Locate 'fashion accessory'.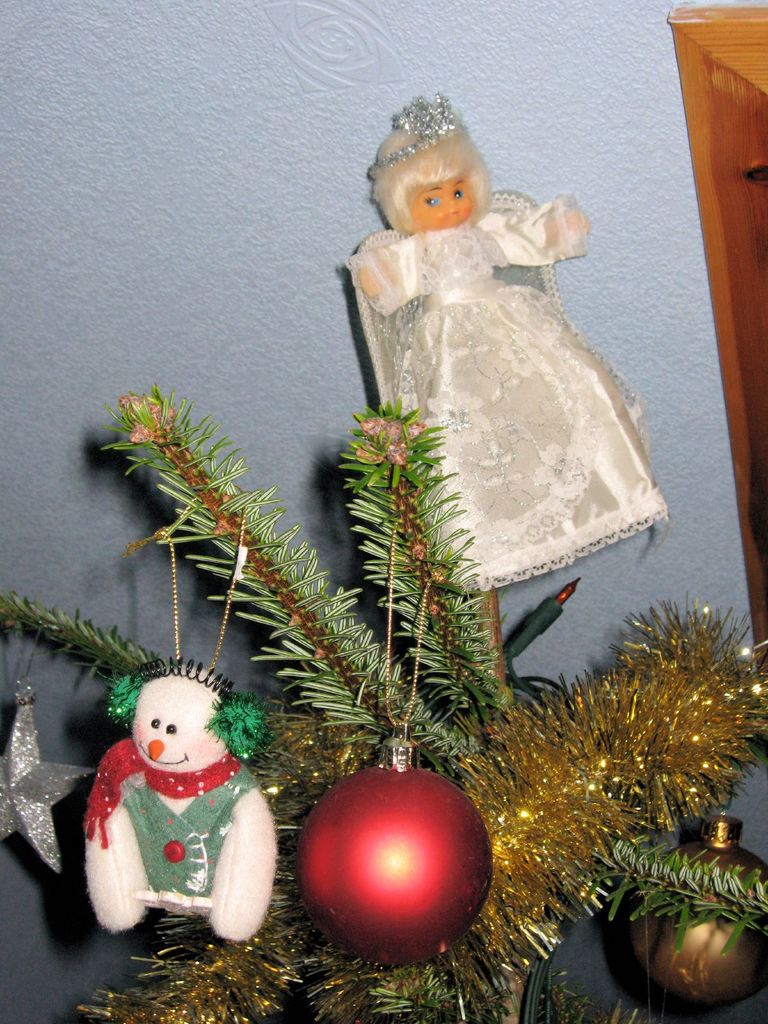
Bounding box: (left=368, top=88, right=461, bottom=172).
